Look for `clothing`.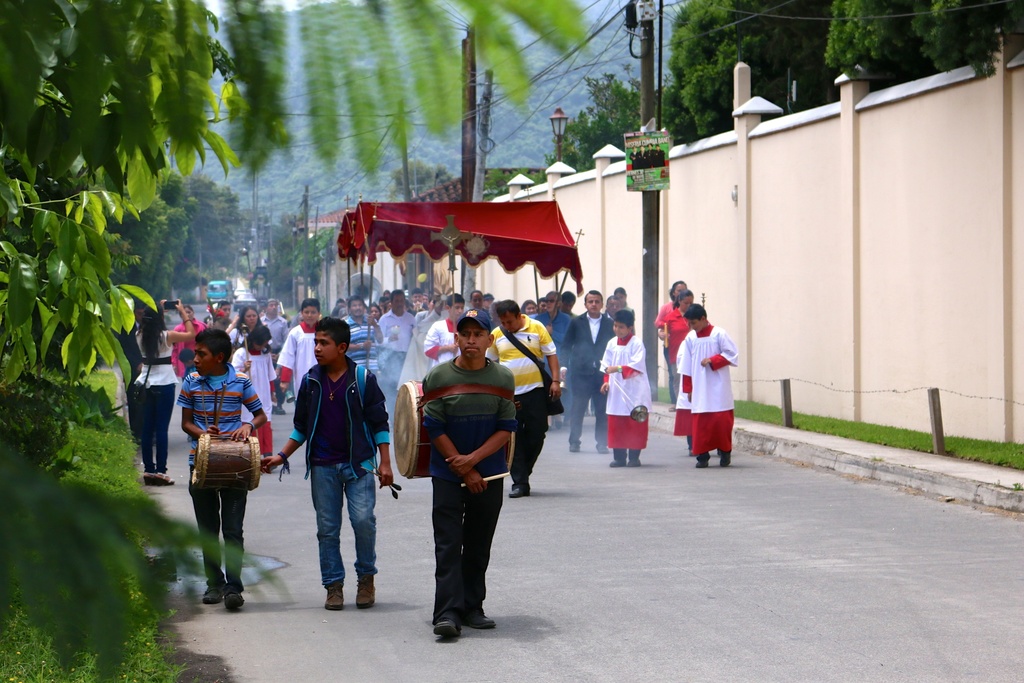
Found: l=658, t=304, r=668, b=329.
